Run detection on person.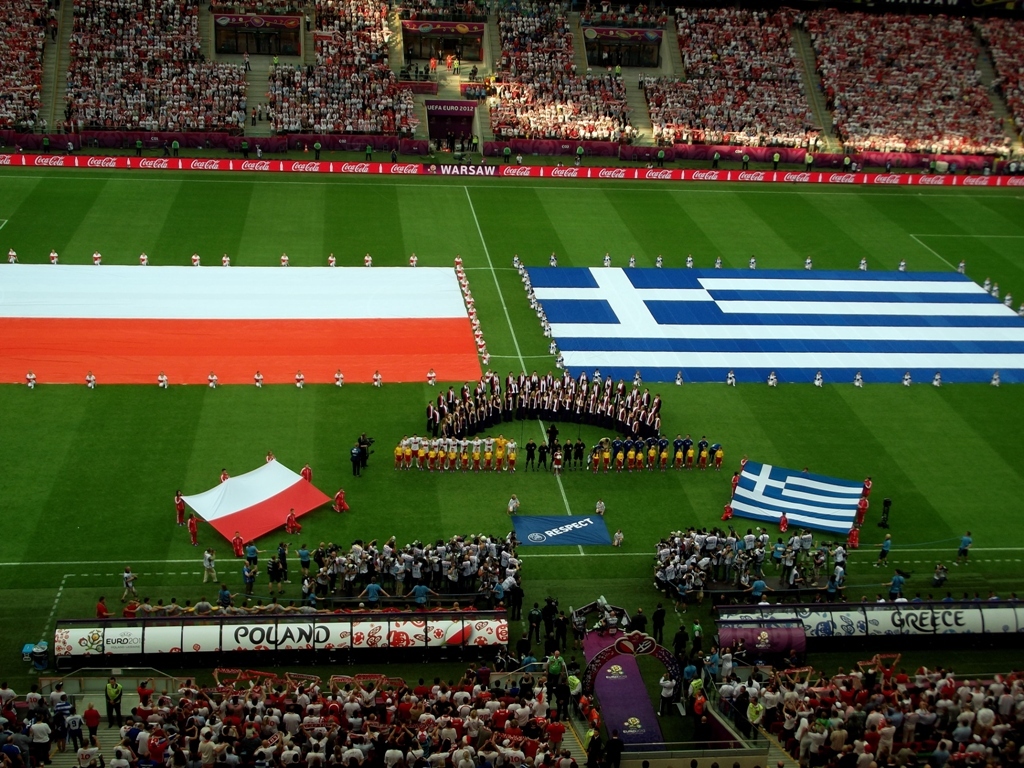
Result: box(959, 529, 973, 565).
